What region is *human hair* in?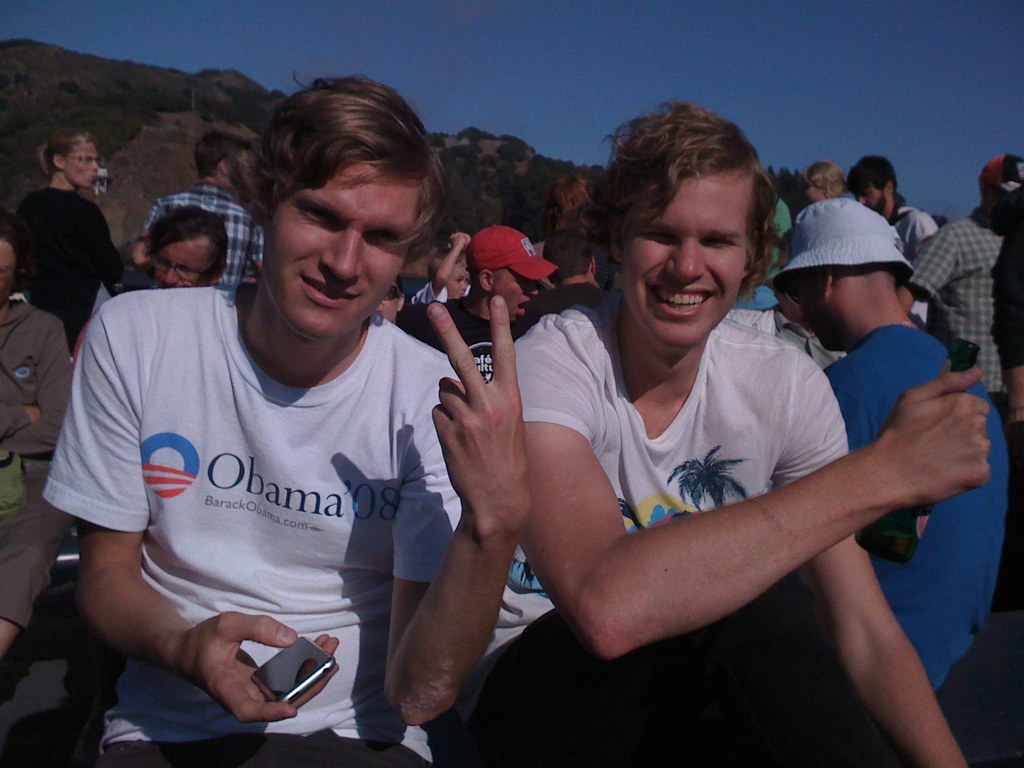
left=538, top=174, right=593, bottom=227.
